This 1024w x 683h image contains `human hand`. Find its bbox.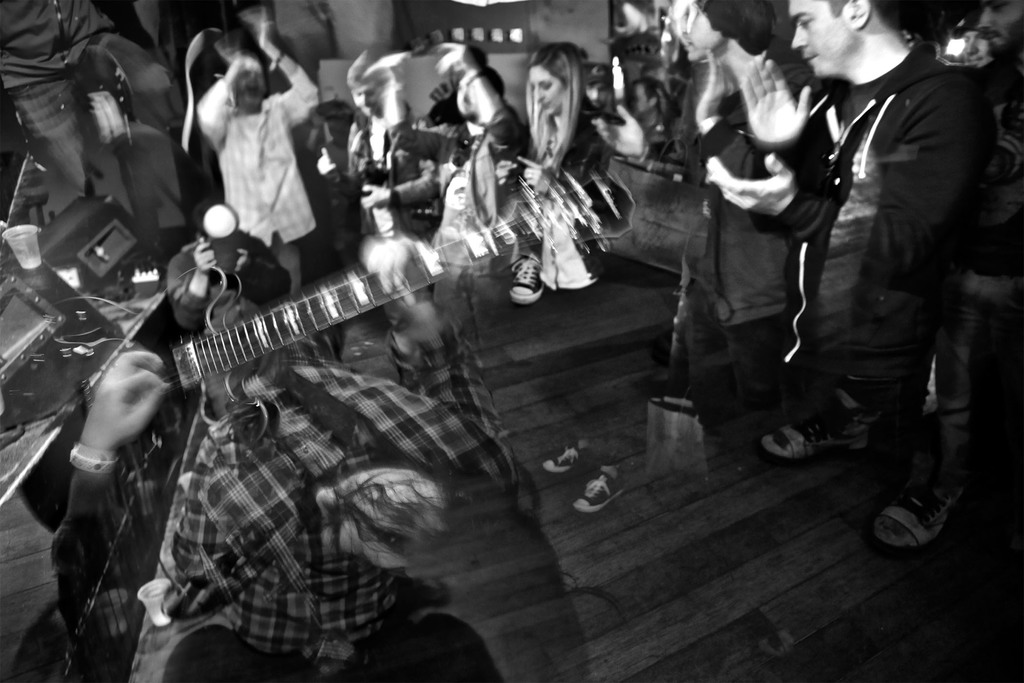
[495, 160, 519, 189].
